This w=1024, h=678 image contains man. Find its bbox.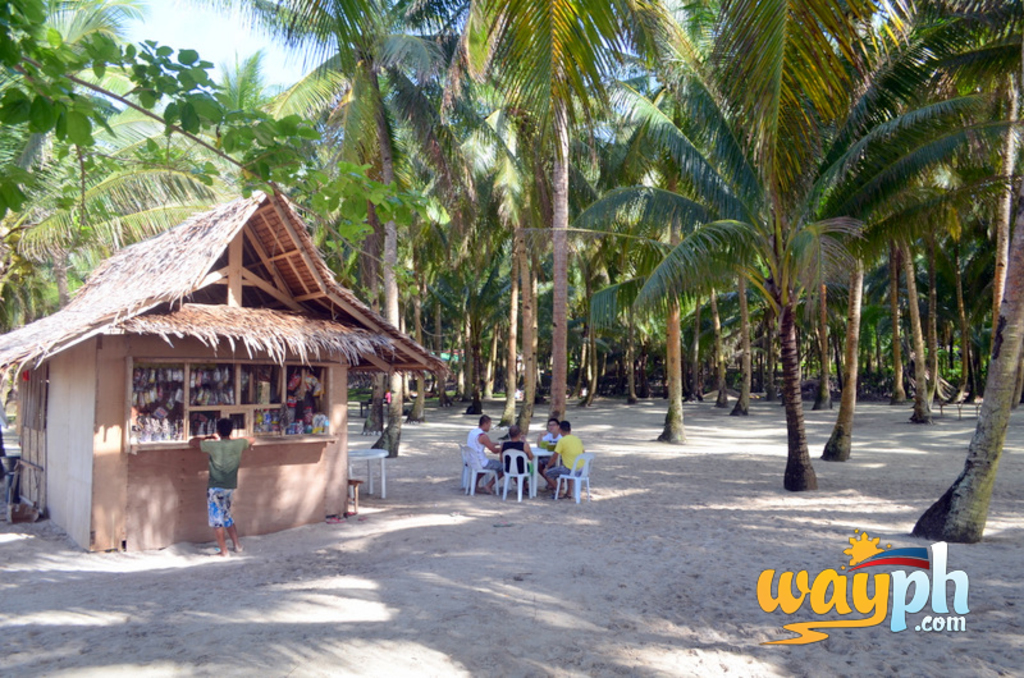
<region>465, 408, 503, 498</region>.
